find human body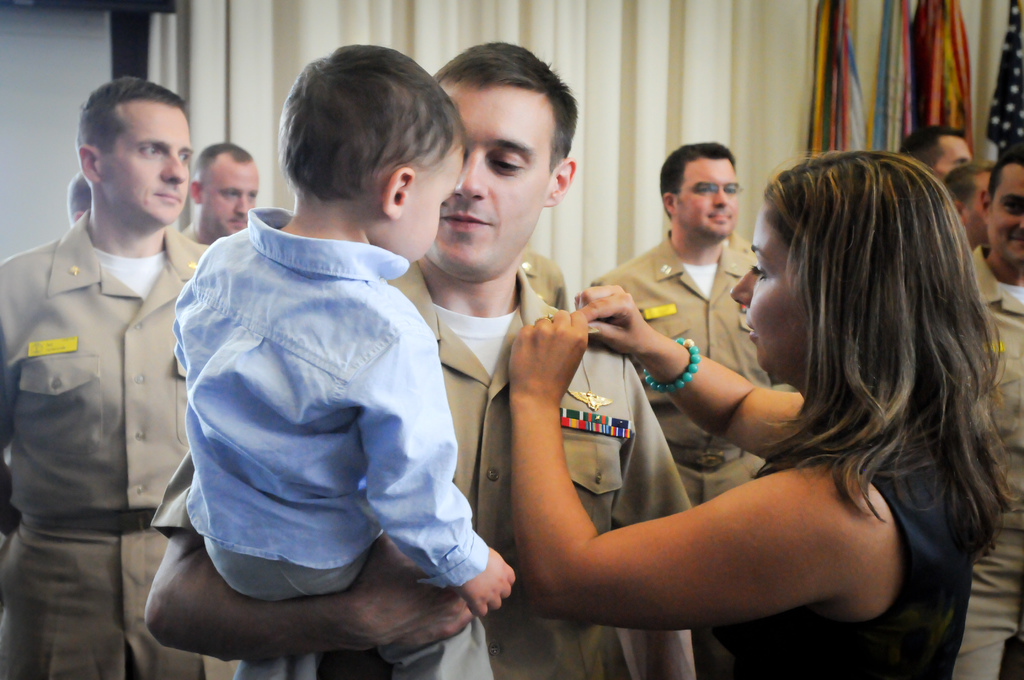
l=584, t=218, r=757, b=512
